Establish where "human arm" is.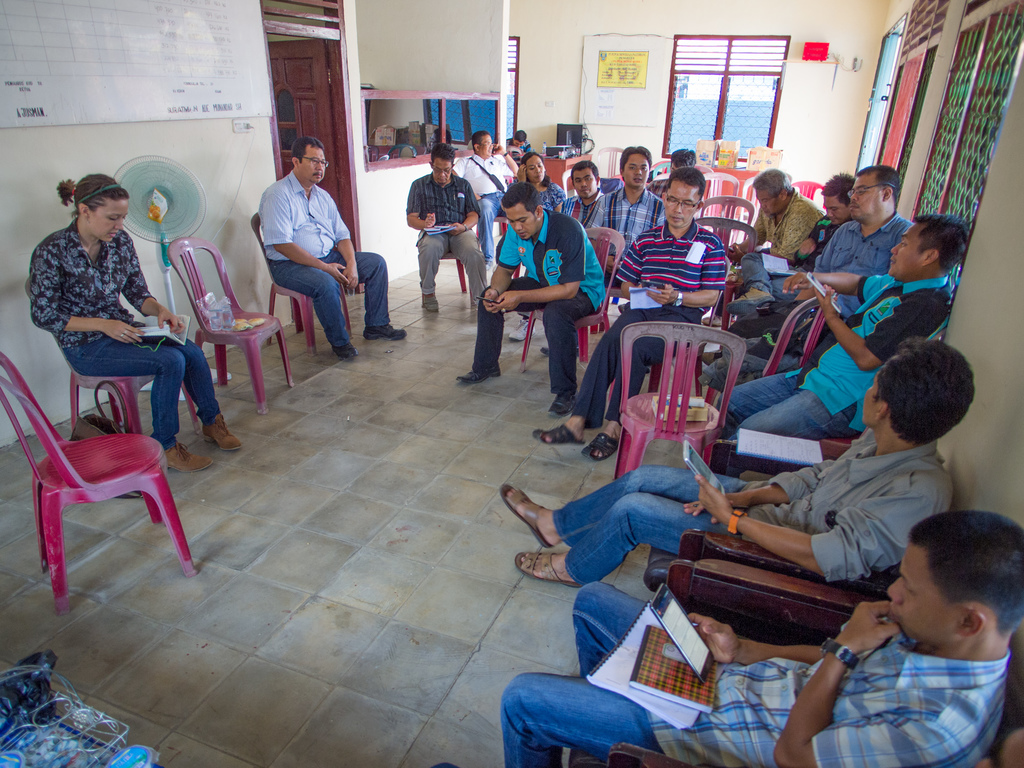
Established at BBox(331, 192, 364, 286).
